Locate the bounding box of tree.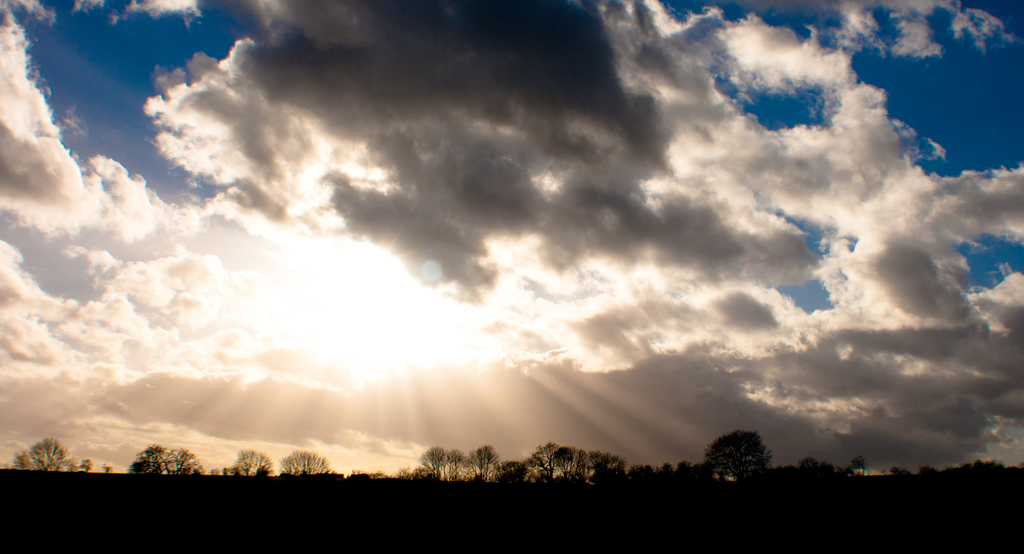
Bounding box: {"x1": 585, "y1": 449, "x2": 626, "y2": 482}.
